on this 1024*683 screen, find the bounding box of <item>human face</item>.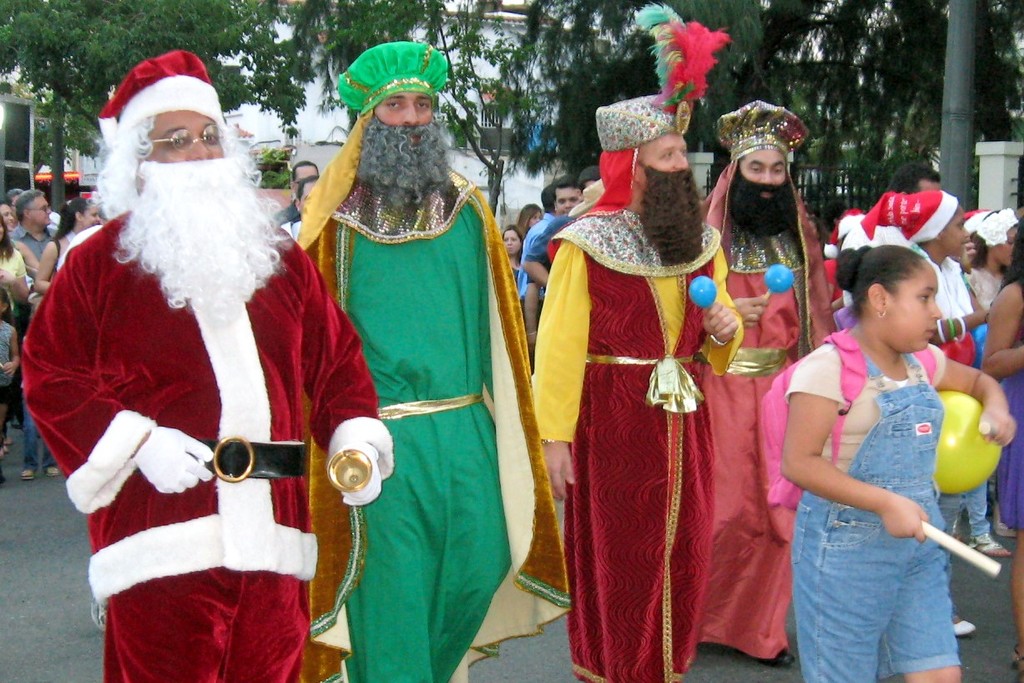
Bounding box: bbox=[873, 263, 943, 347].
